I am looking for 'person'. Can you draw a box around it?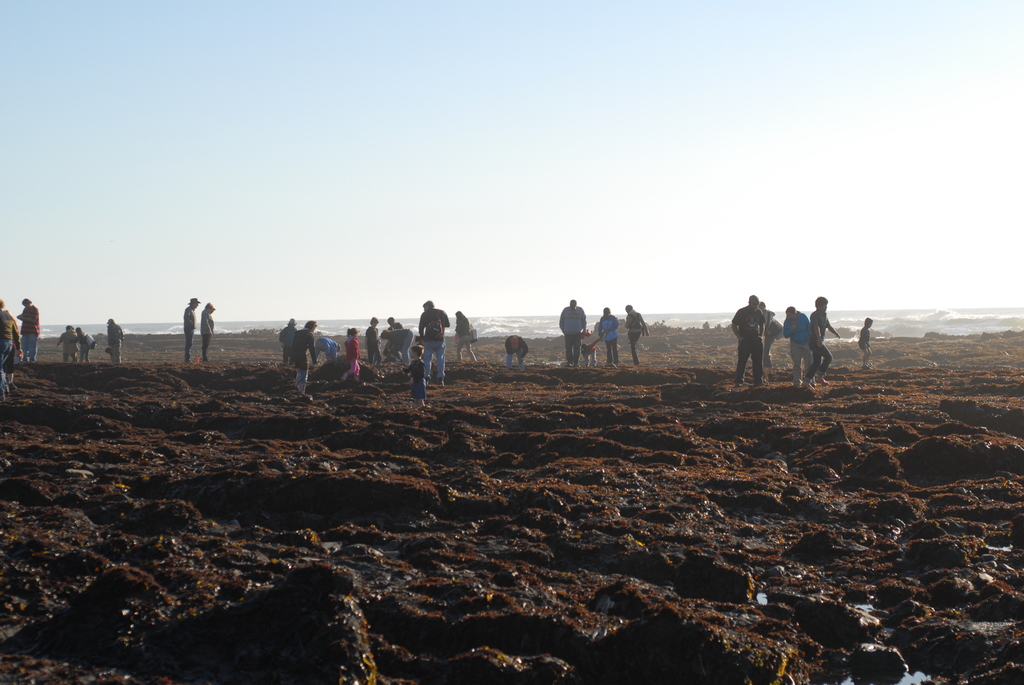
Sure, the bounding box is BBox(285, 319, 318, 395).
